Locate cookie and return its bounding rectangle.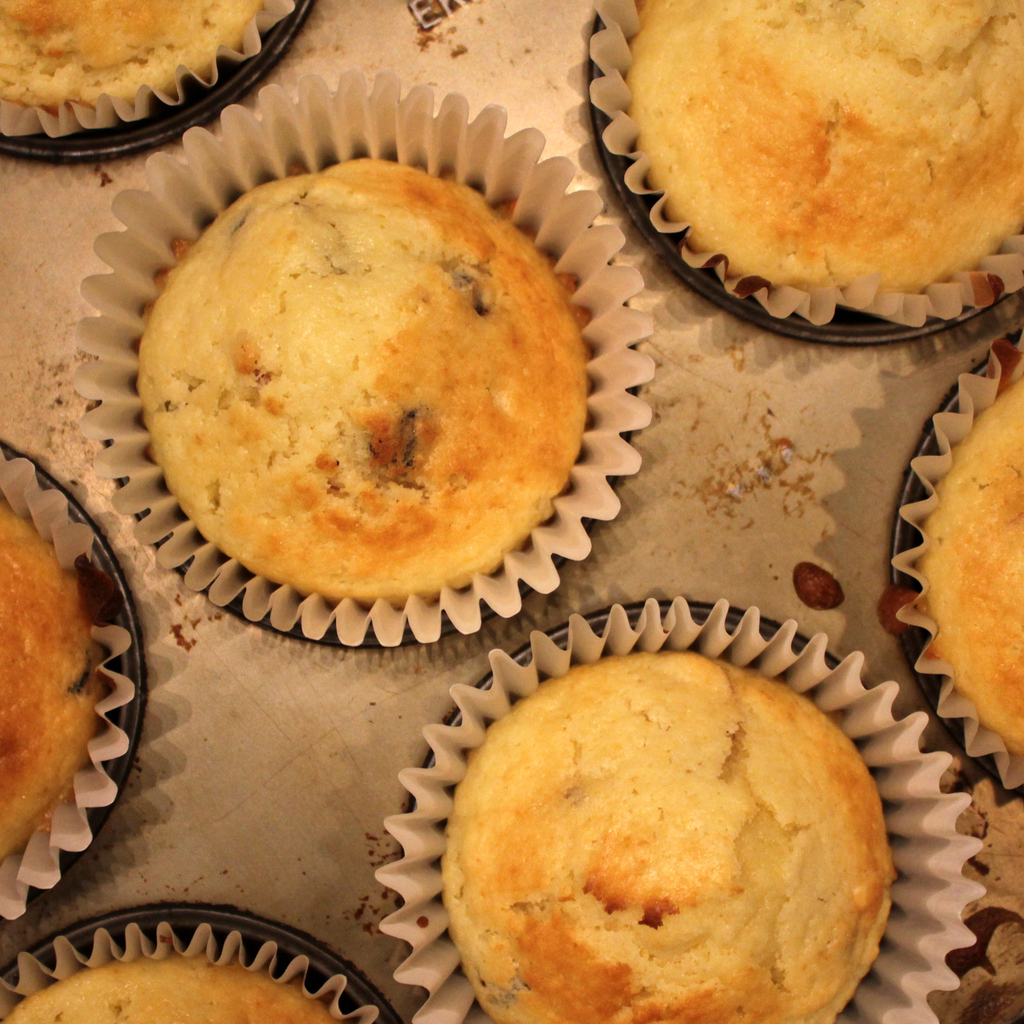
(3,952,347,1023).
